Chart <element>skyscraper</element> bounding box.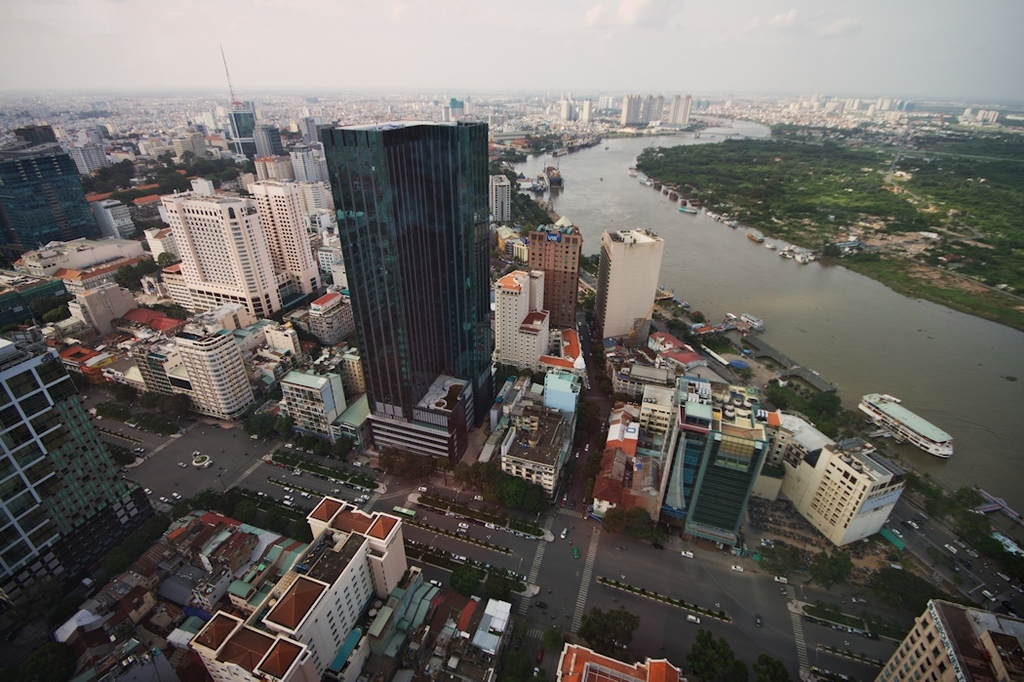
Charted: region(258, 123, 295, 176).
